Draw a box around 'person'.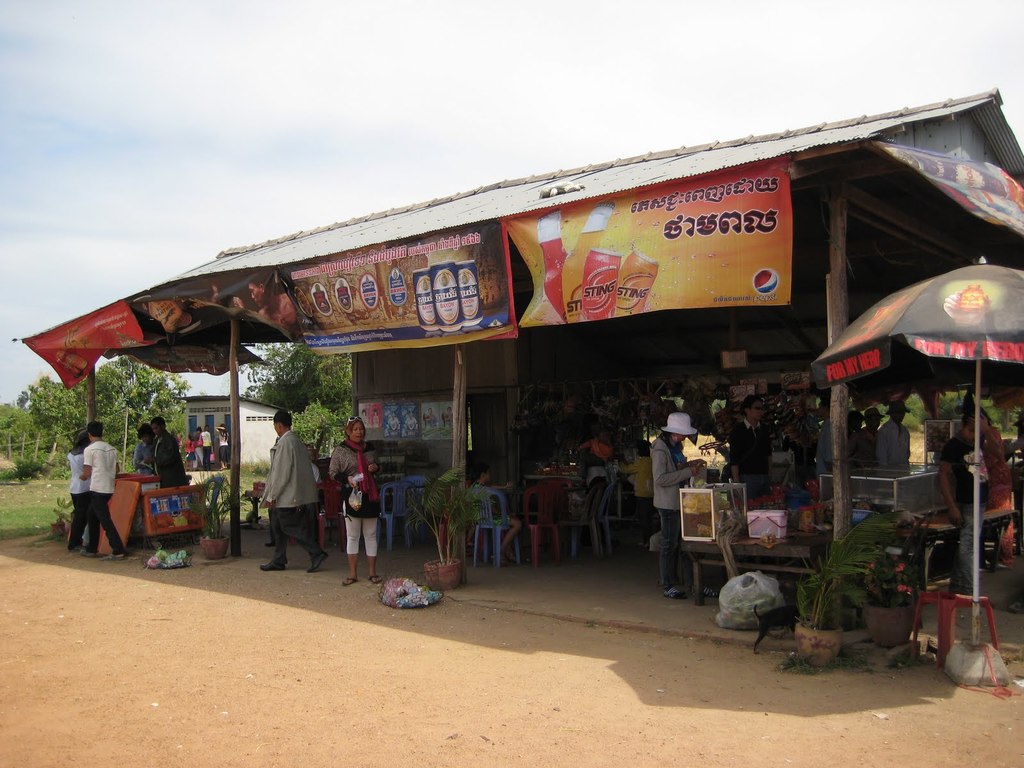
<region>847, 404, 889, 469</region>.
